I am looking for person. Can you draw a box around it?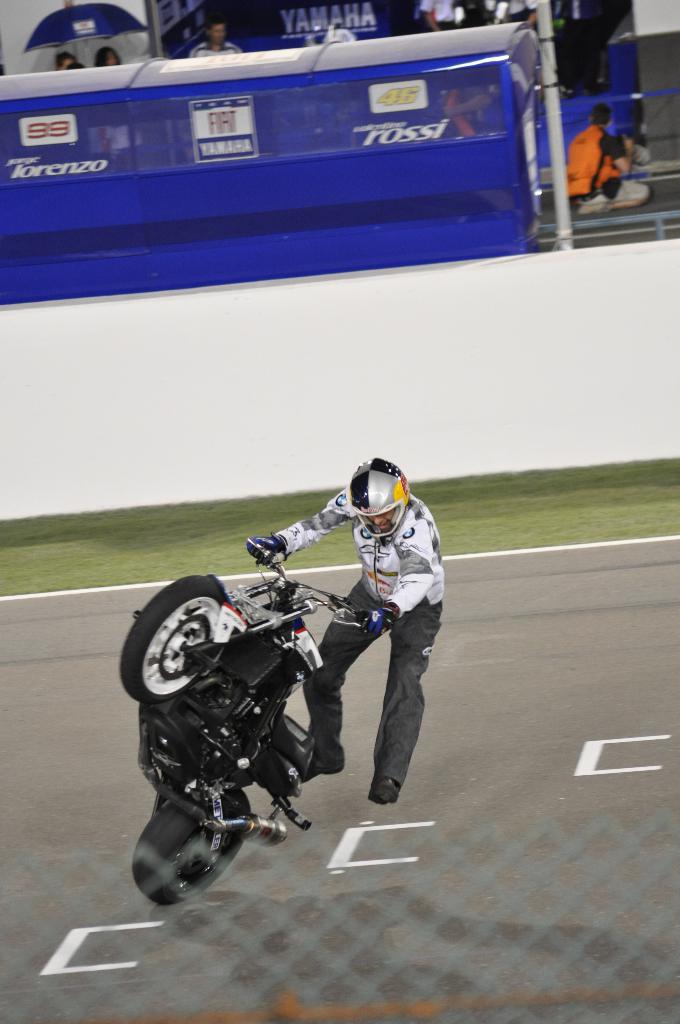
Sure, the bounding box is [left=282, top=447, right=436, bottom=840].
